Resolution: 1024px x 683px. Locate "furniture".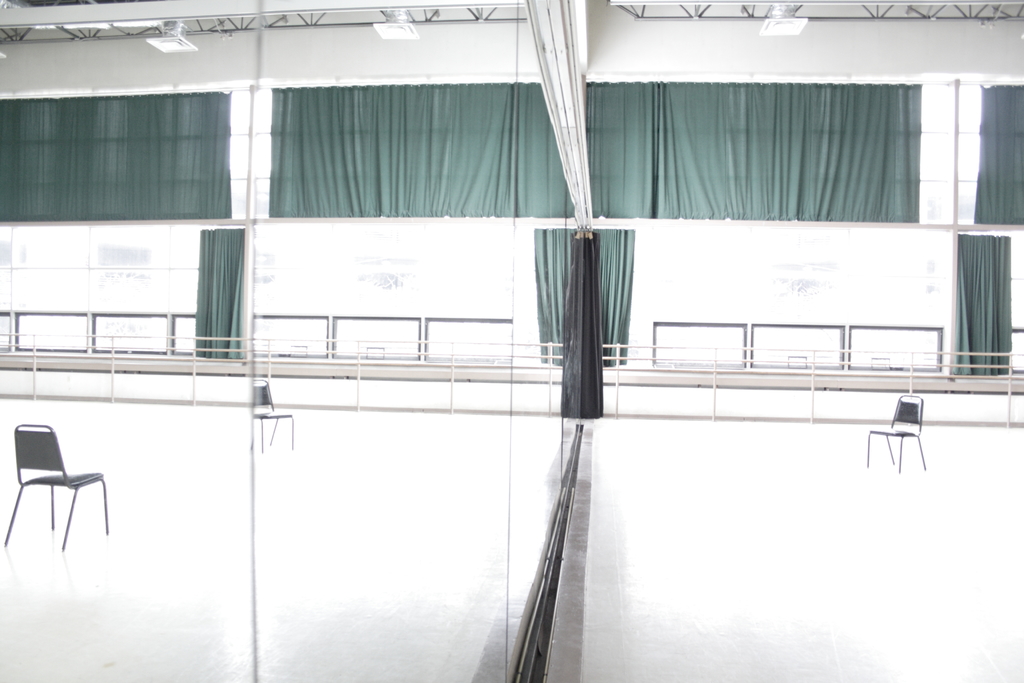
bbox=[870, 384, 929, 469].
